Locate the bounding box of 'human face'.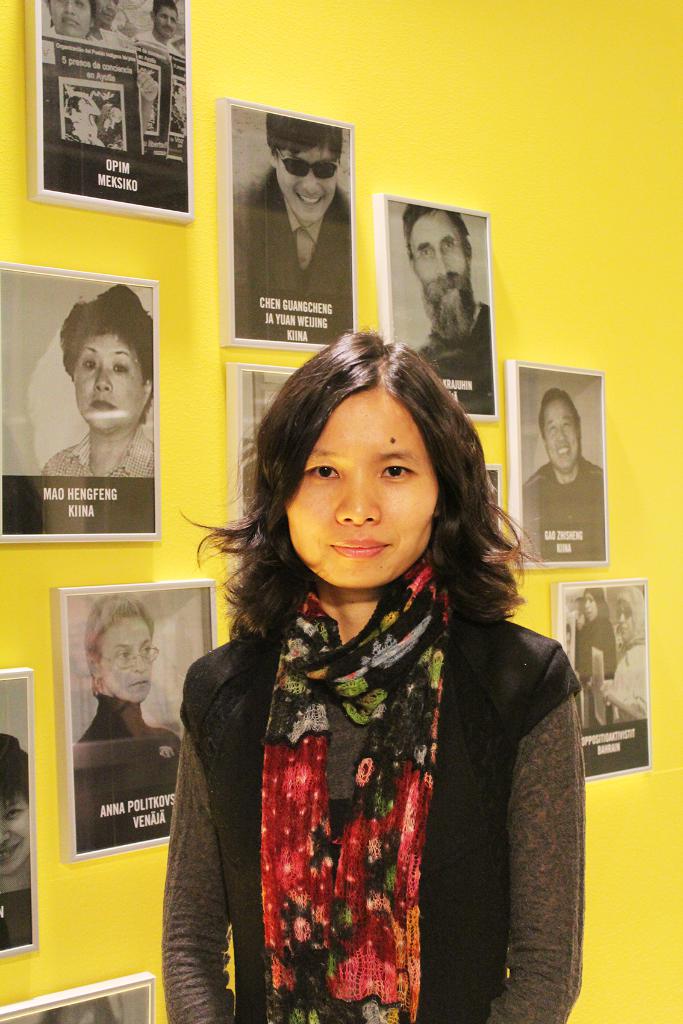
Bounding box: pyautogui.locateOnScreen(272, 132, 341, 225).
